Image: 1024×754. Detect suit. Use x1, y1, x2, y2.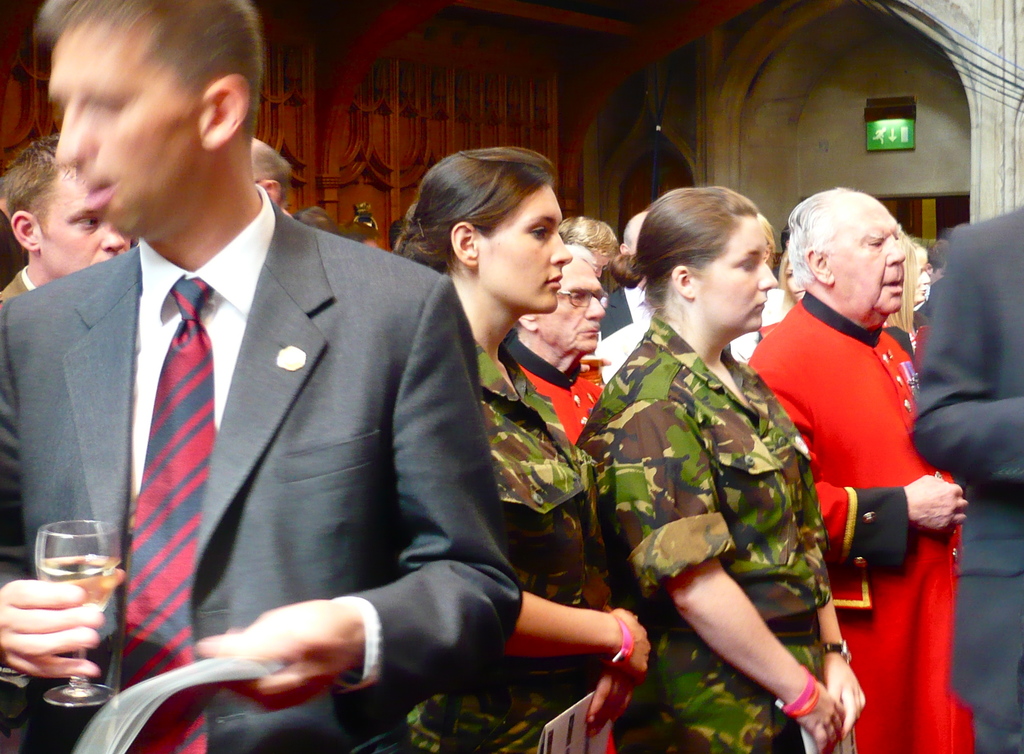
17, 116, 499, 725.
